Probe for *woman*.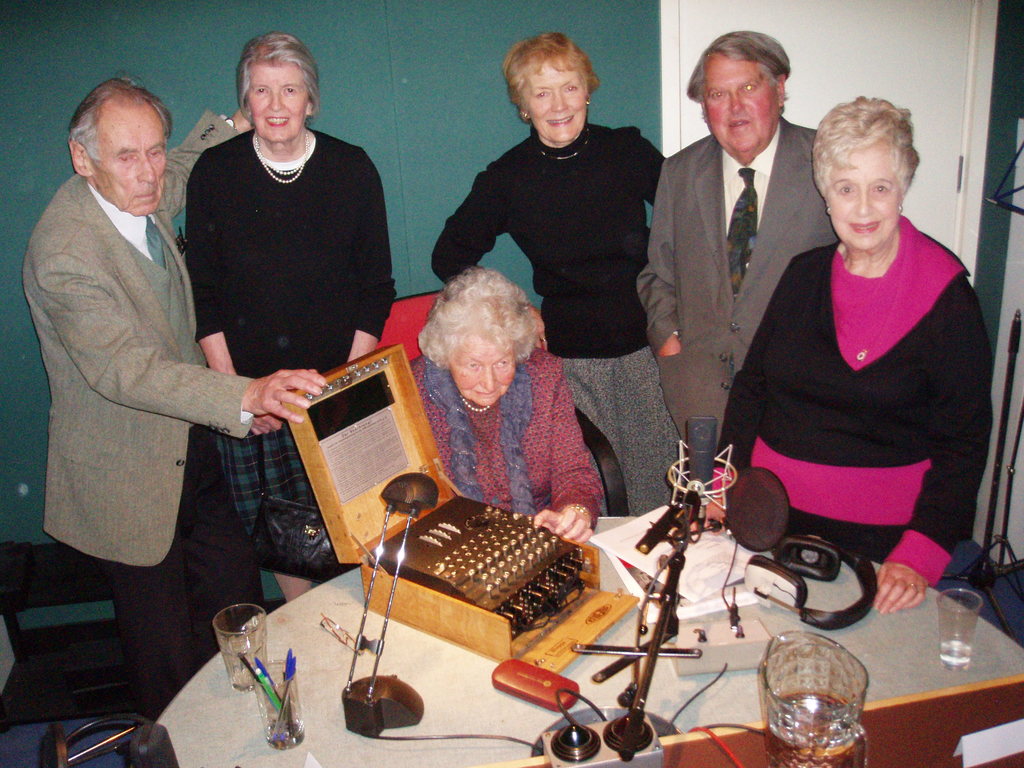
Probe result: pyautogui.locateOnScreen(703, 93, 991, 612).
